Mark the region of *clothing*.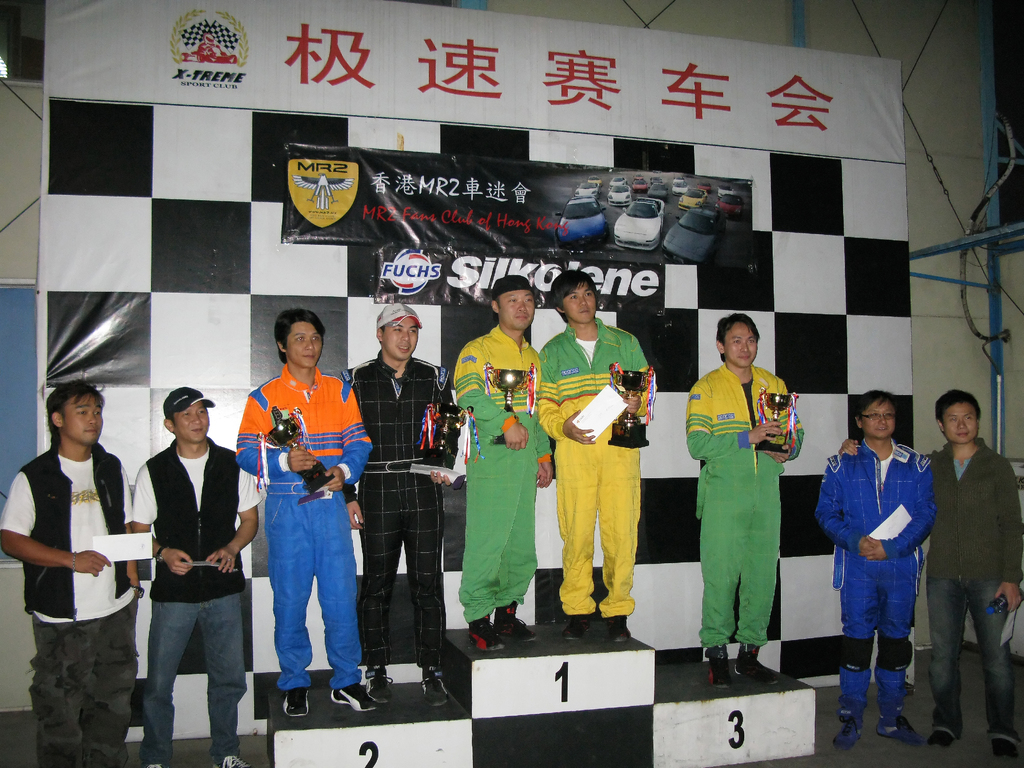
Region: (694, 340, 806, 657).
